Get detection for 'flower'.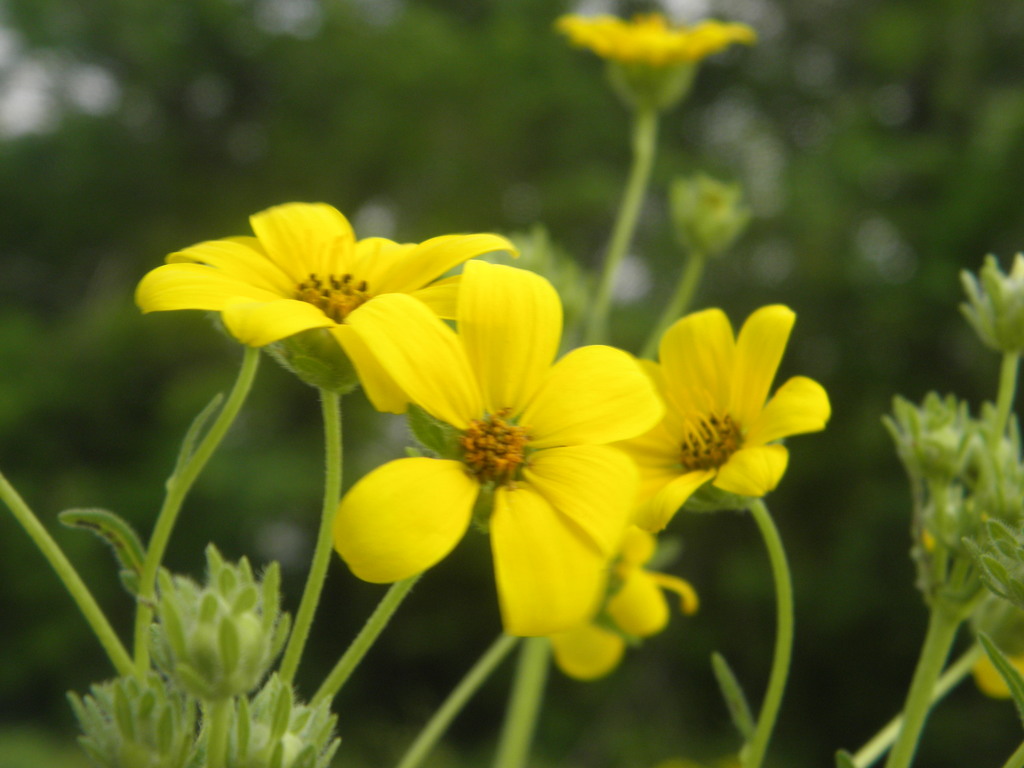
Detection: rect(343, 253, 646, 634).
